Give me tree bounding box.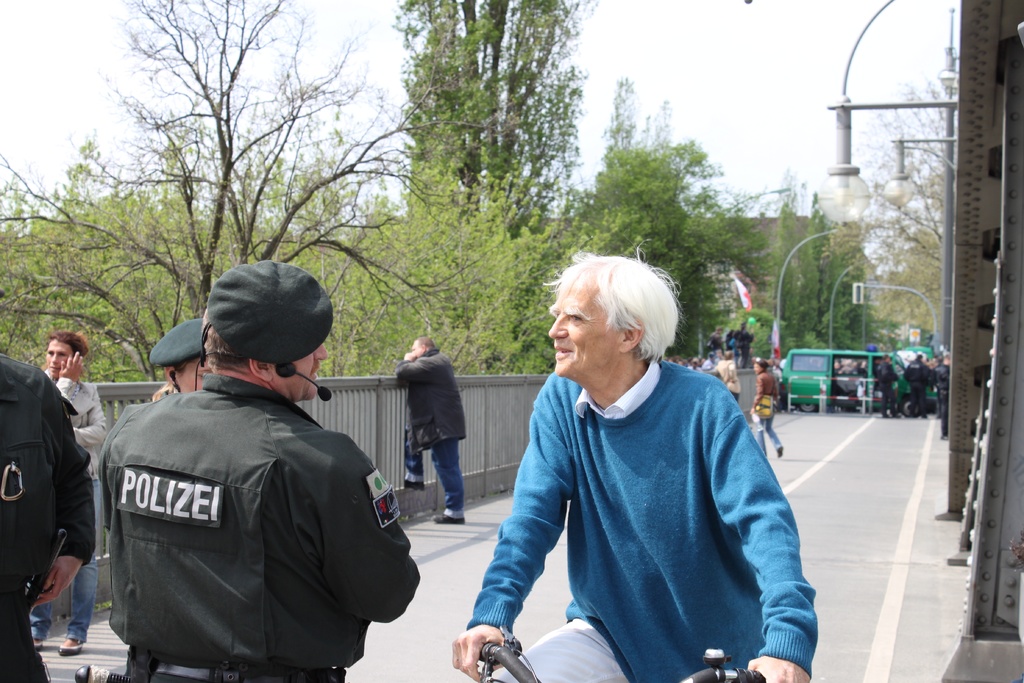
[left=797, top=237, right=824, bottom=333].
